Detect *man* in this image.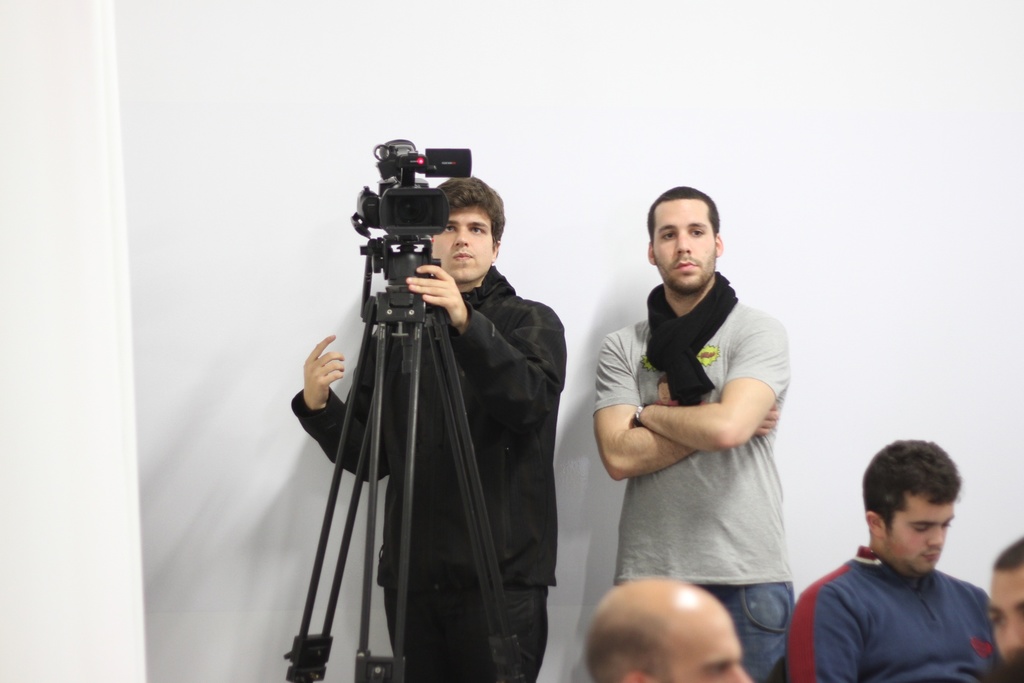
Detection: bbox(986, 532, 1023, 682).
